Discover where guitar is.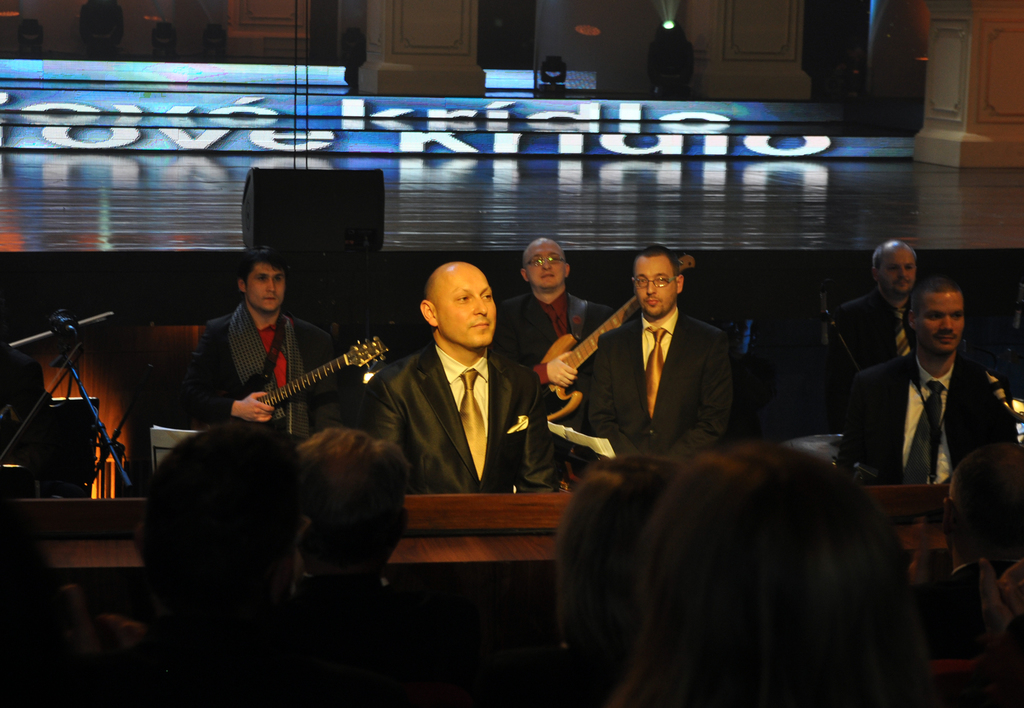
Discovered at [212, 334, 390, 426].
